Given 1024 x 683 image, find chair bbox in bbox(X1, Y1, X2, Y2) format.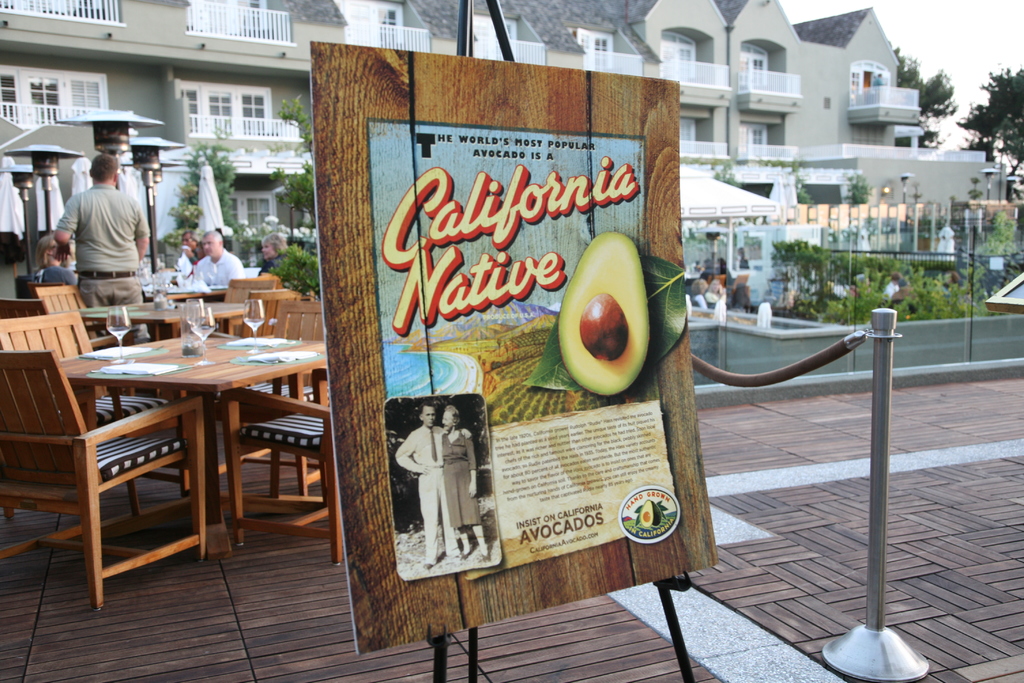
bbox(234, 298, 329, 488).
